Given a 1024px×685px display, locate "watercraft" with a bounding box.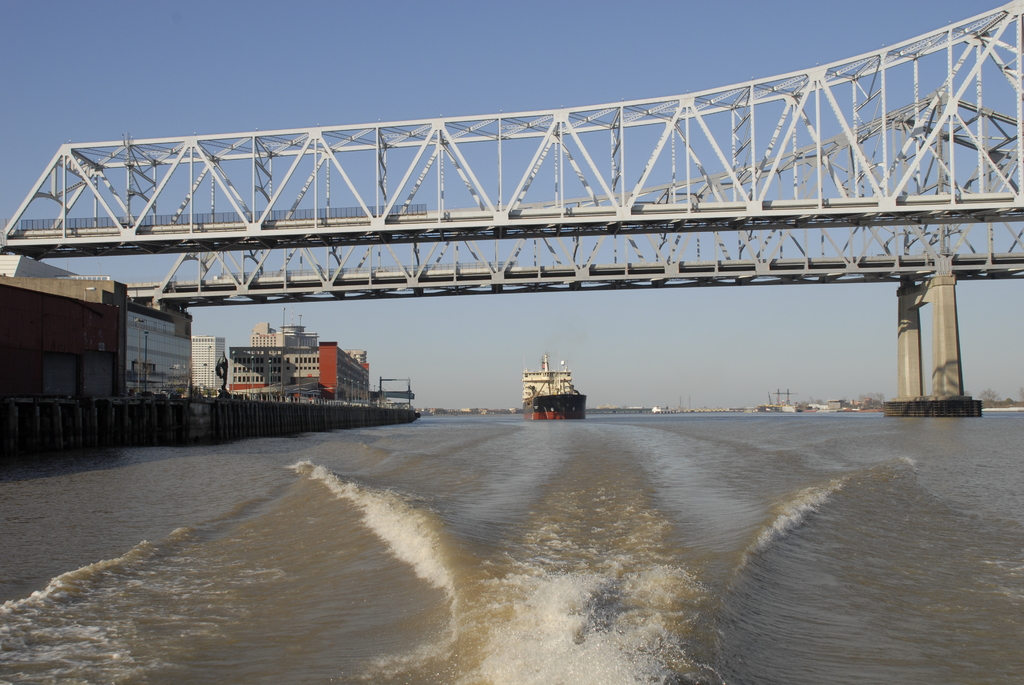
Located: x1=506, y1=352, x2=596, y2=427.
